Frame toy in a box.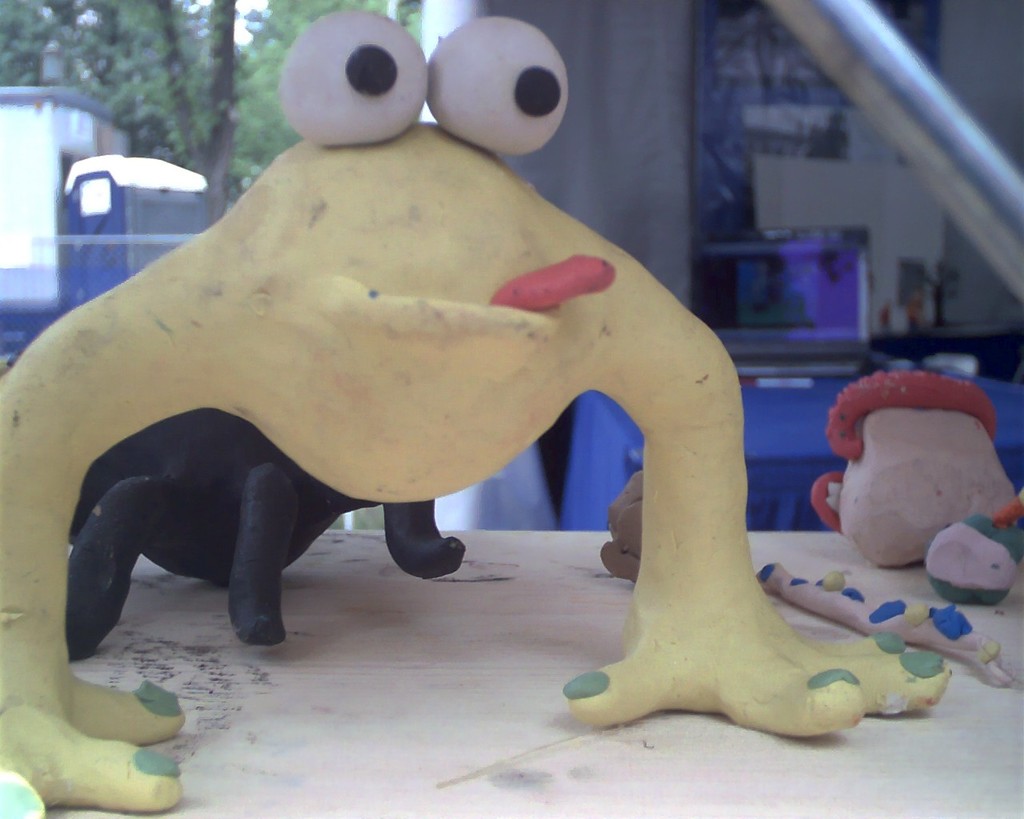
x1=597 y1=468 x2=651 y2=584.
